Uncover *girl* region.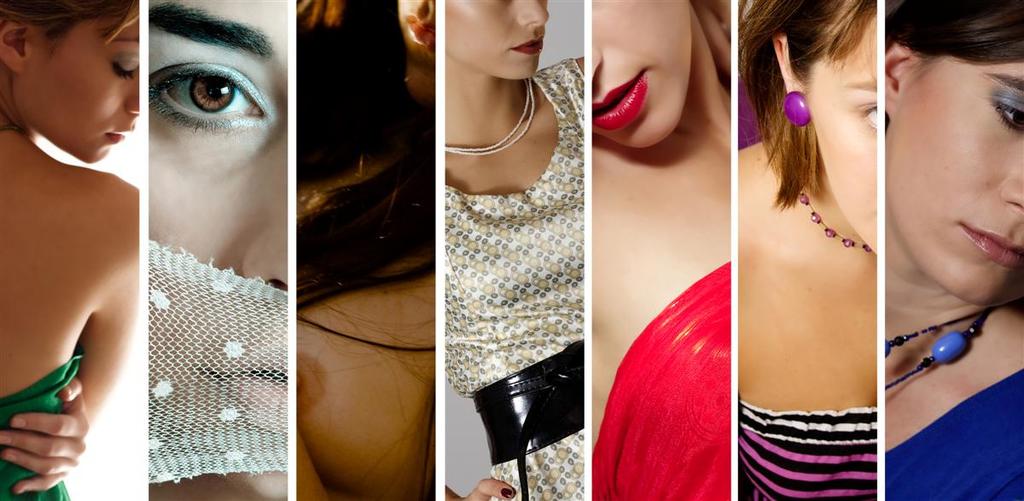
Uncovered: Rect(446, 0, 584, 500).
